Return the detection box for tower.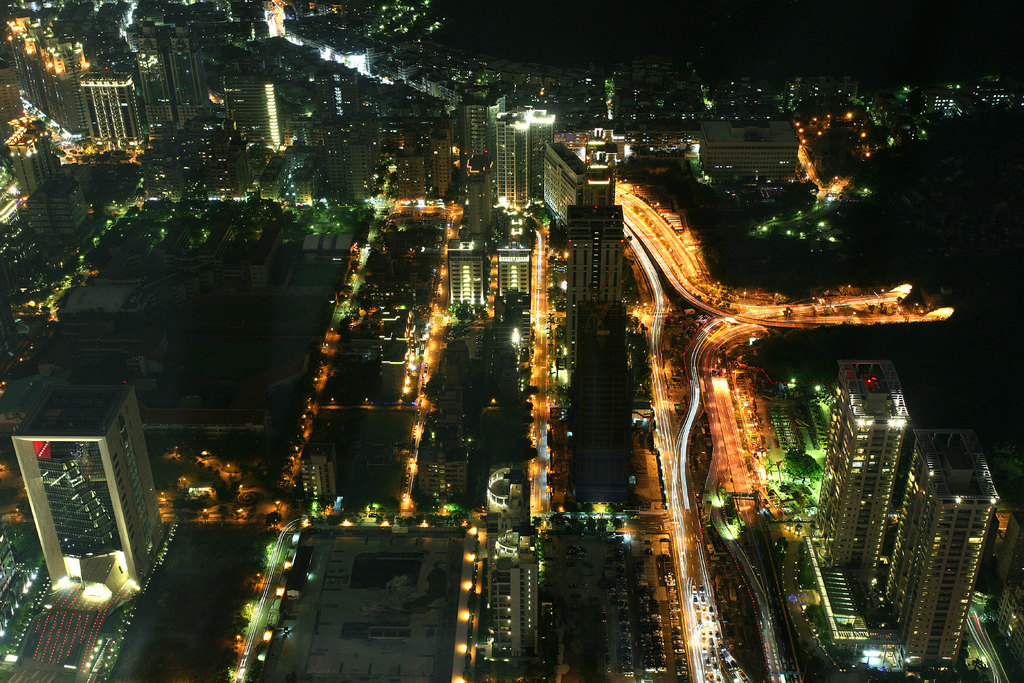
bbox=(875, 429, 994, 655).
